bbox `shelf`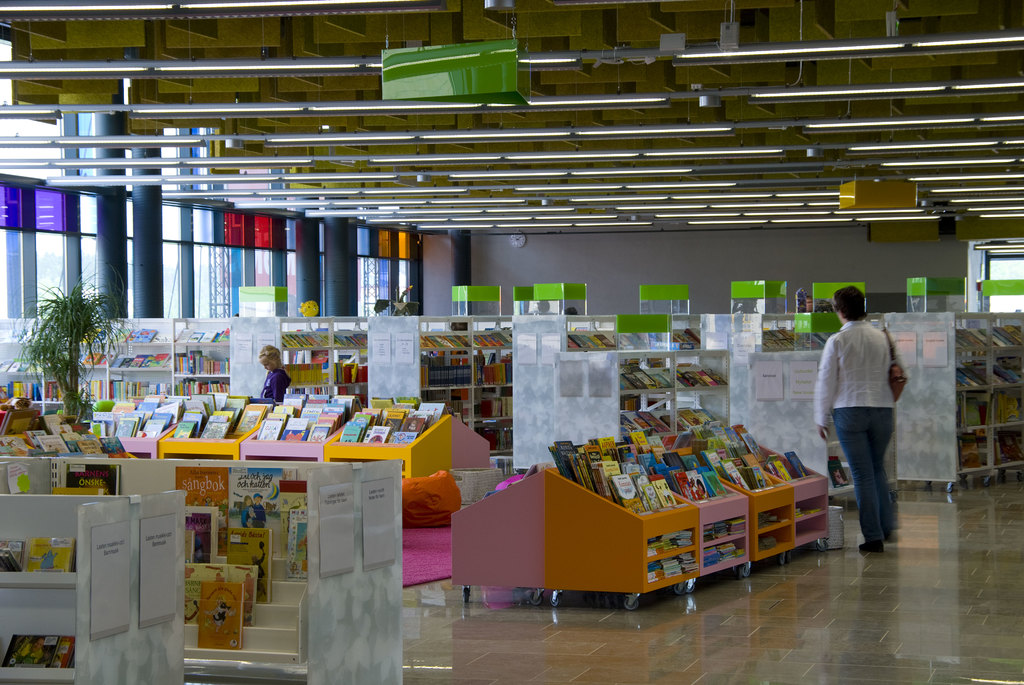
locate(182, 530, 307, 608)
